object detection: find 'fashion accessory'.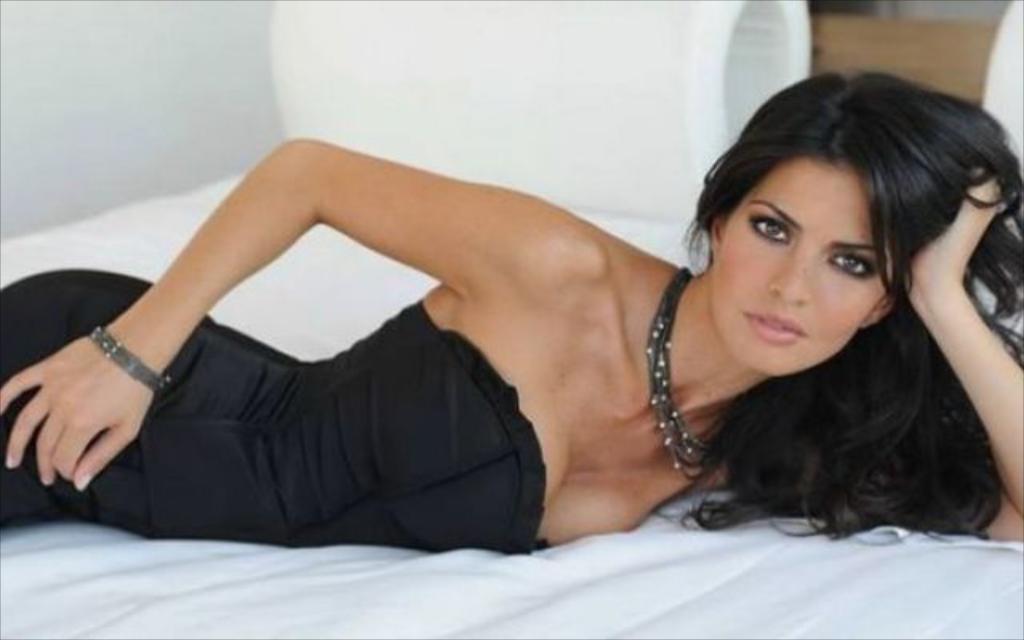
[x1=83, y1=326, x2=170, y2=390].
